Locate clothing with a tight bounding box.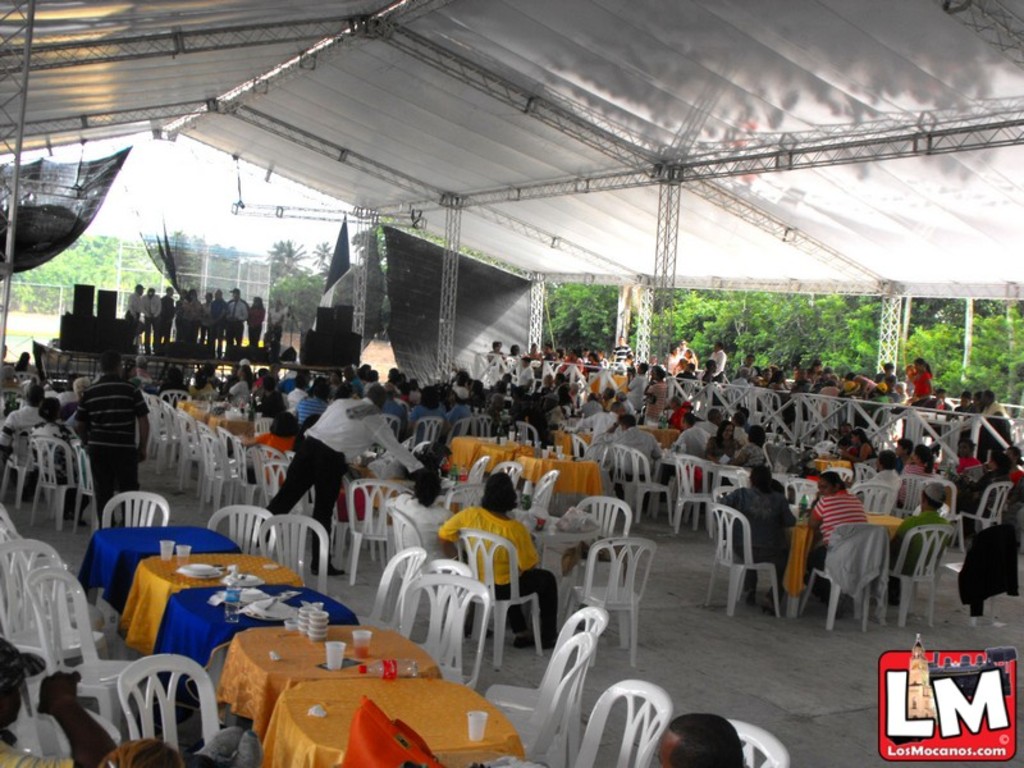
x1=902, y1=460, x2=932, y2=490.
